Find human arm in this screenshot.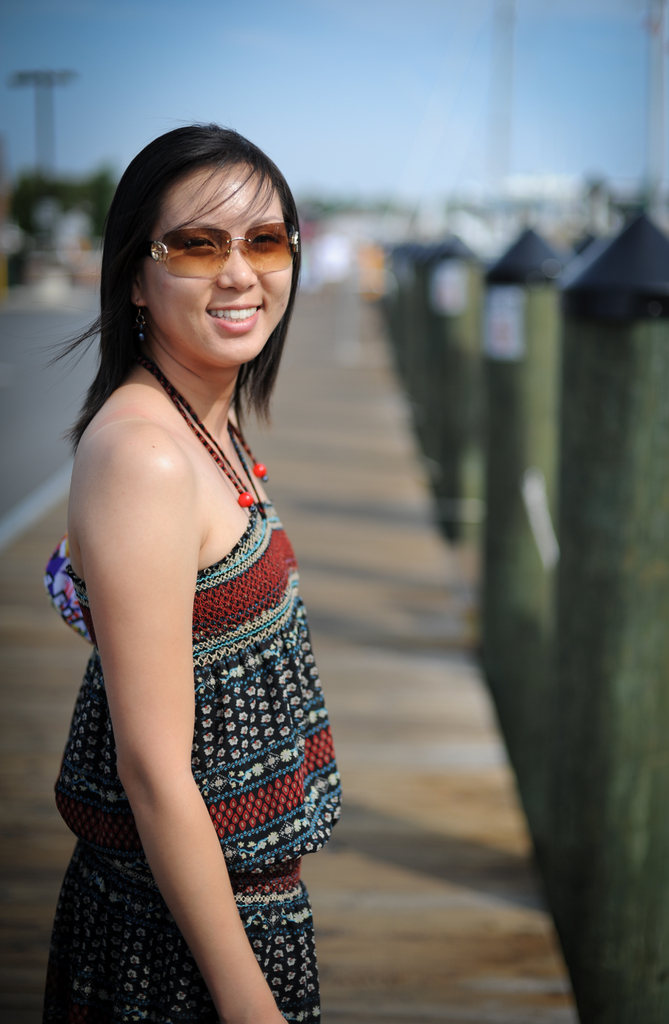
The bounding box for human arm is (x1=40, y1=395, x2=284, y2=1000).
